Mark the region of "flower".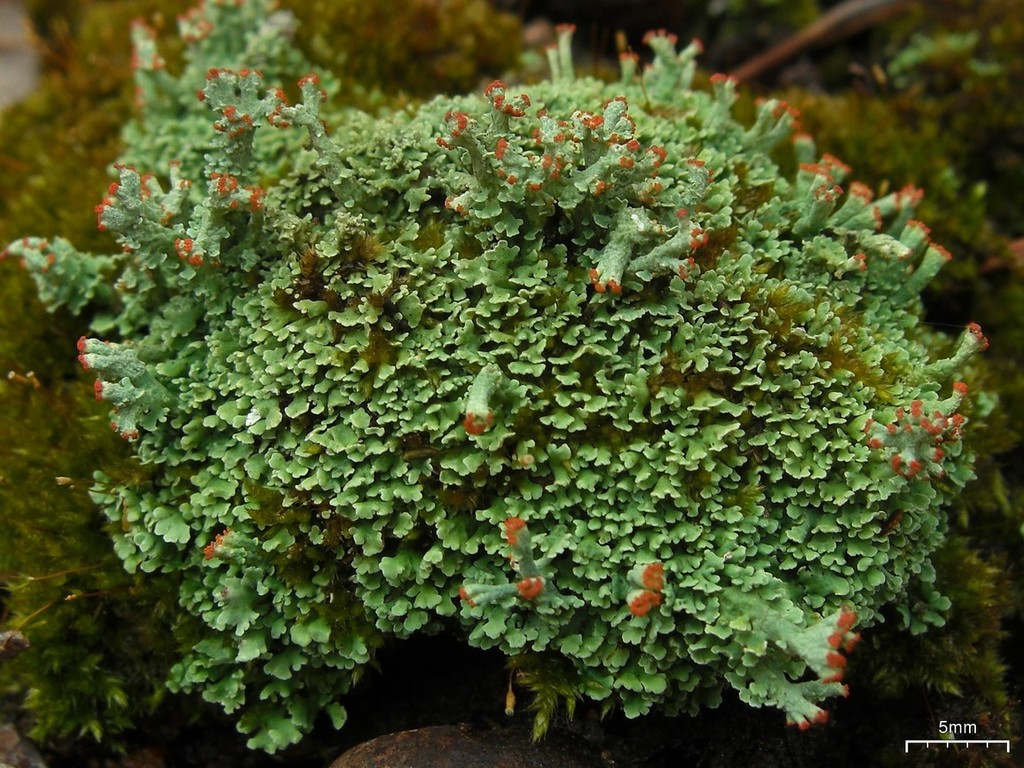
Region: x1=466, y1=413, x2=497, y2=435.
